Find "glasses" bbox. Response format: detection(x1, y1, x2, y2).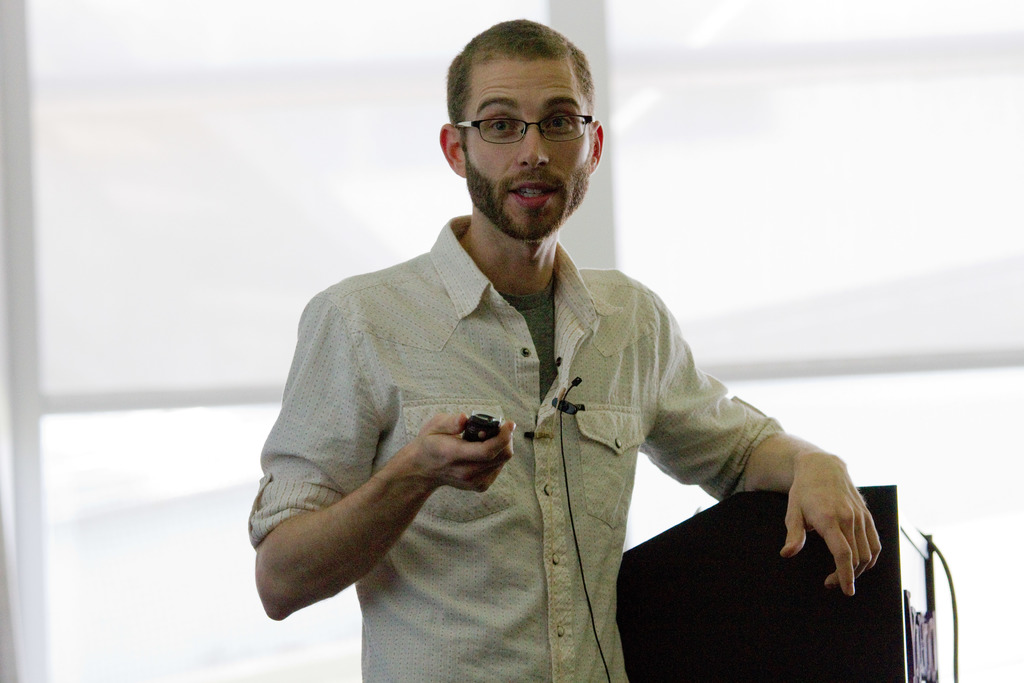
detection(452, 112, 593, 145).
